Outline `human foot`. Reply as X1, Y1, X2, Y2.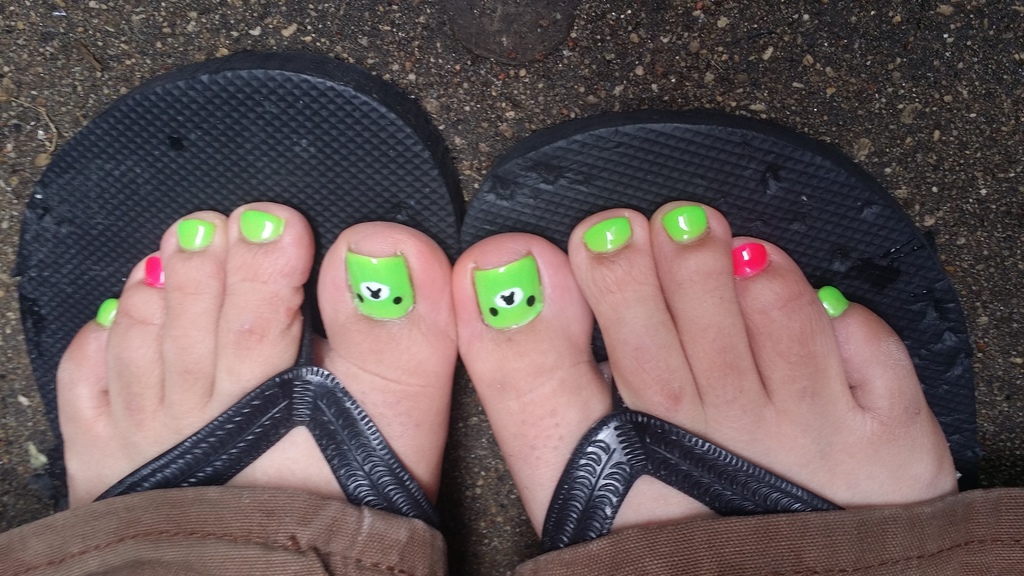
52, 202, 461, 575.
